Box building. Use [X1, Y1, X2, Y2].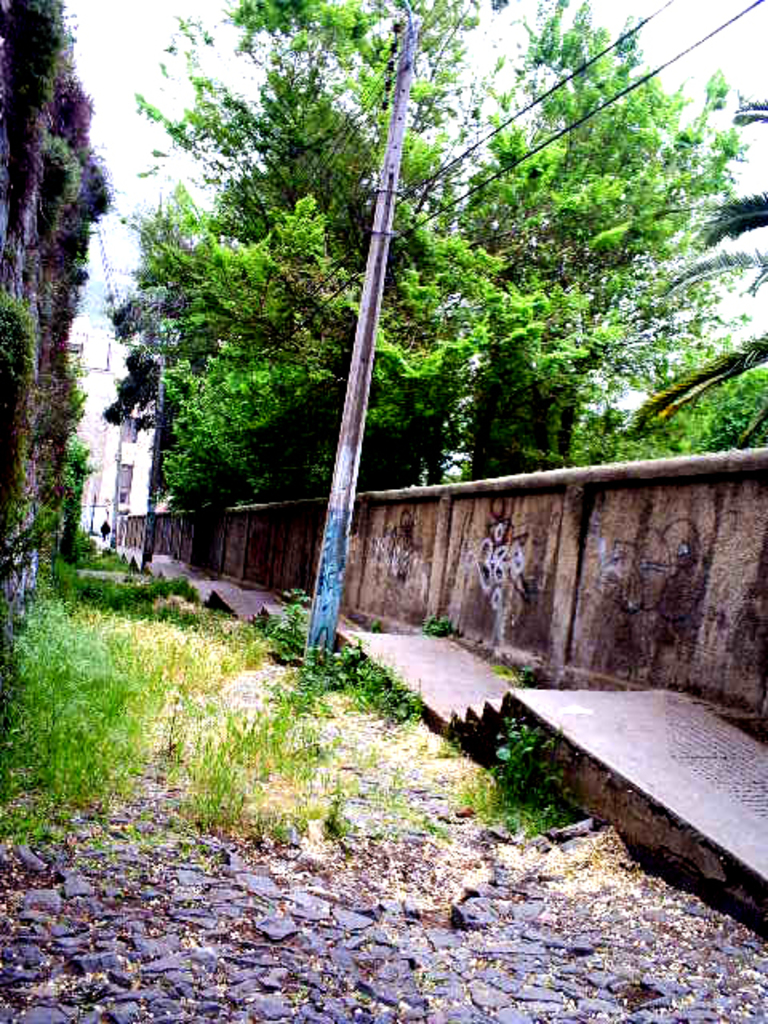
[58, 309, 158, 539].
